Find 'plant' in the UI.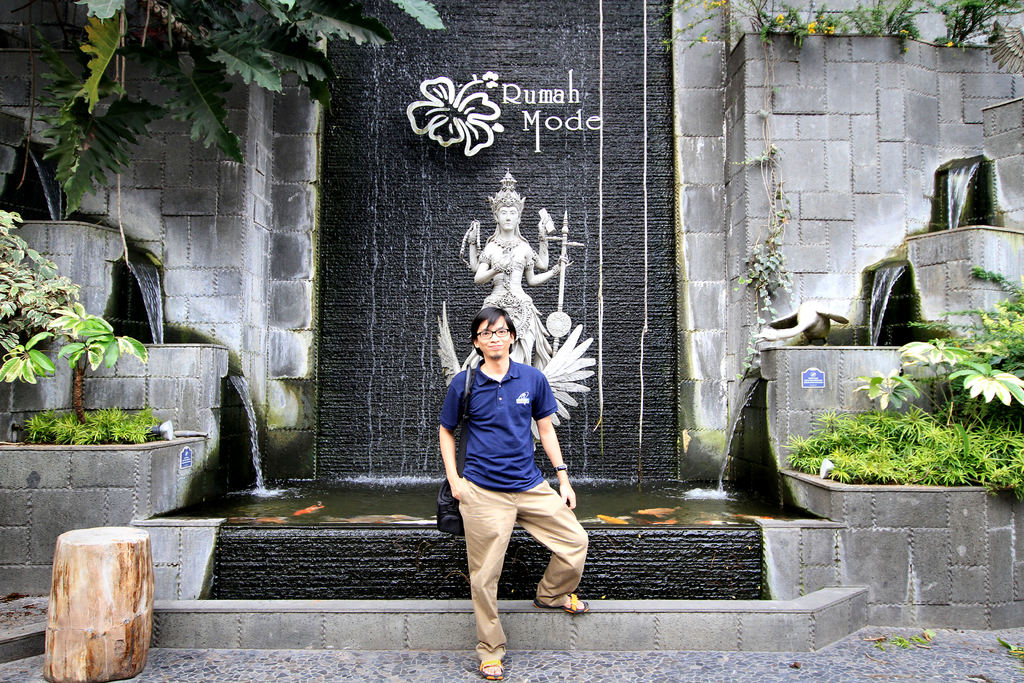
UI element at l=40, t=294, r=158, b=449.
